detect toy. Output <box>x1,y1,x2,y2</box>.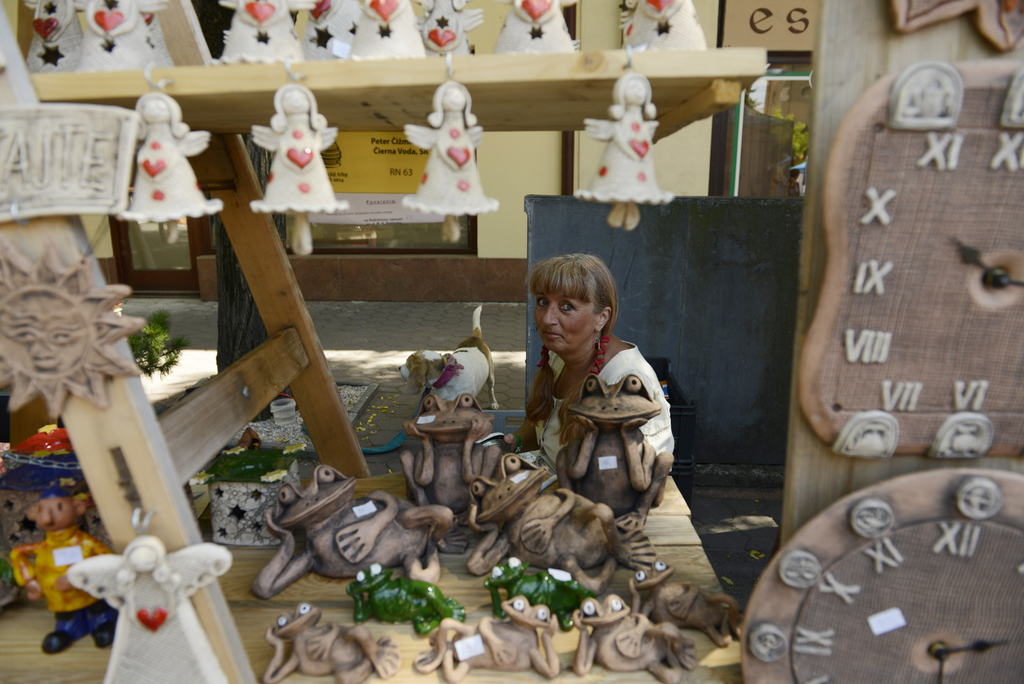
<box>401,392,503,526</box>.
